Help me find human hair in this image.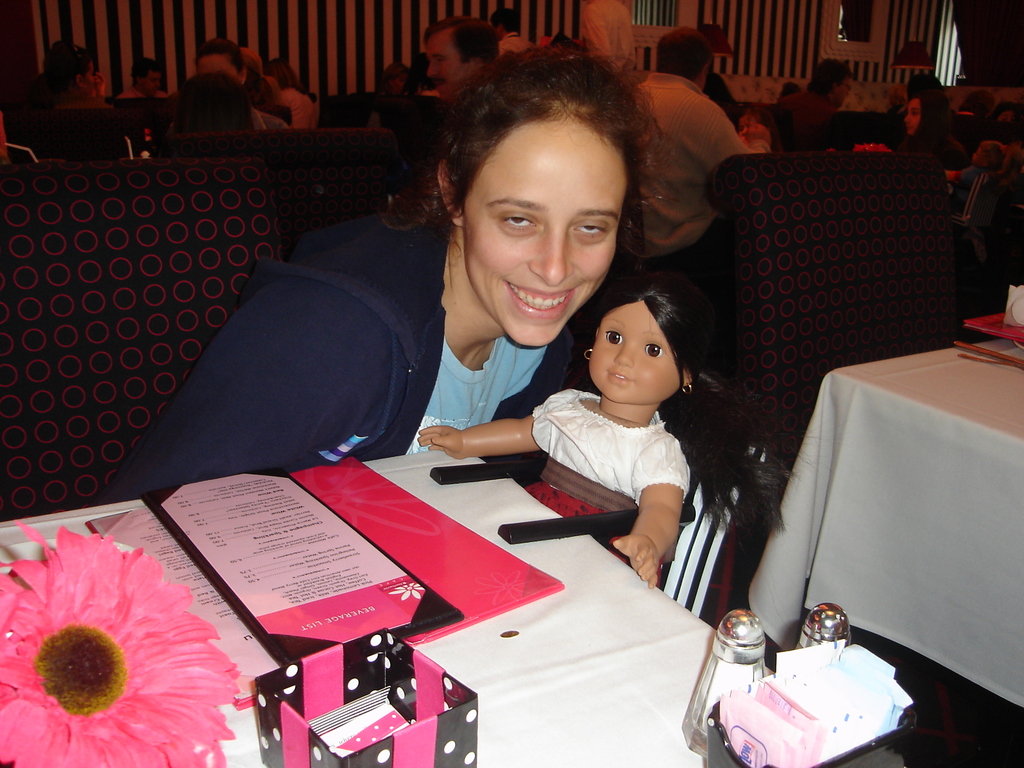
Found it: <bbox>129, 58, 161, 88</bbox>.
